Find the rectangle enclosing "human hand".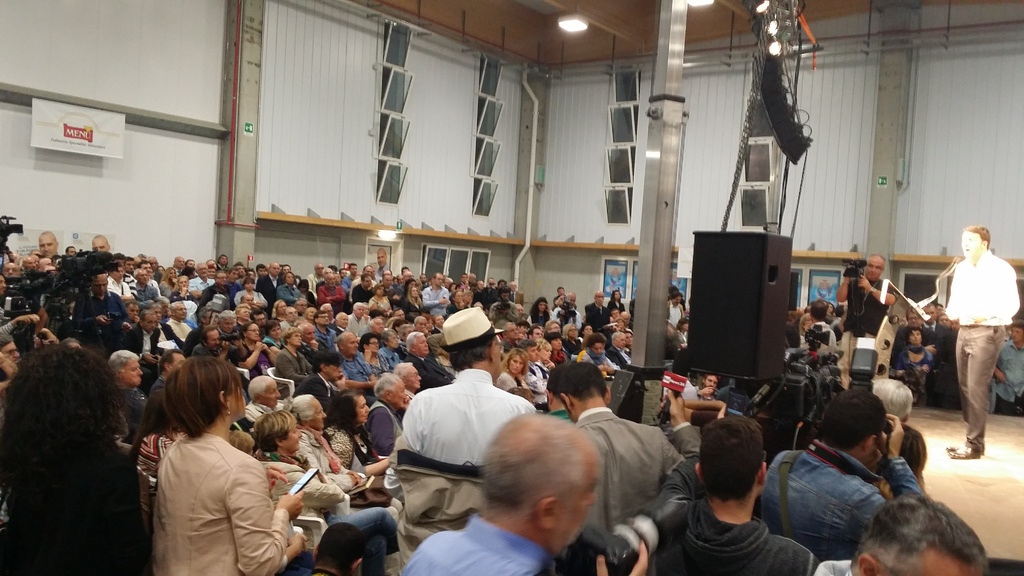
bbox=(261, 340, 269, 352).
